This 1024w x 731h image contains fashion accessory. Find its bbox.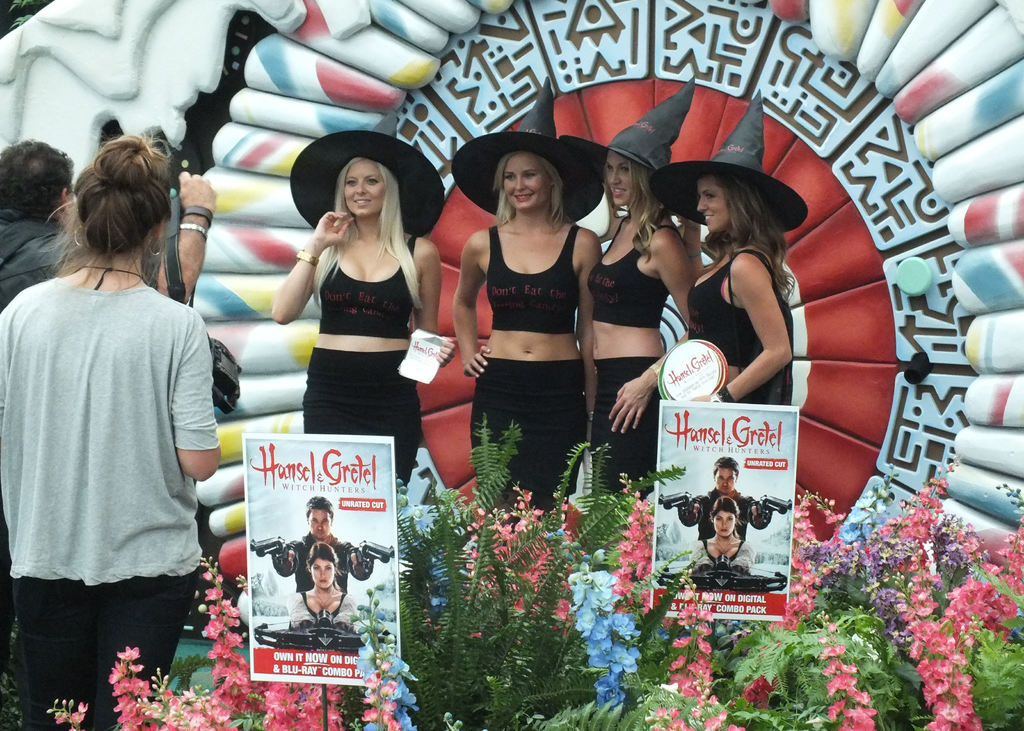
BBox(652, 88, 807, 232).
